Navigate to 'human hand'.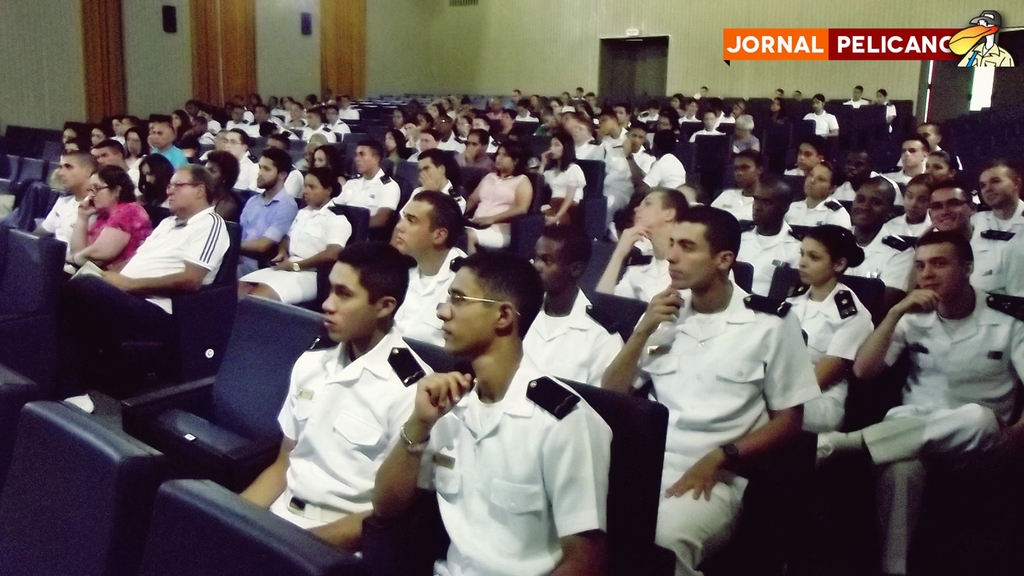
Navigation target: bbox=[617, 225, 652, 257].
